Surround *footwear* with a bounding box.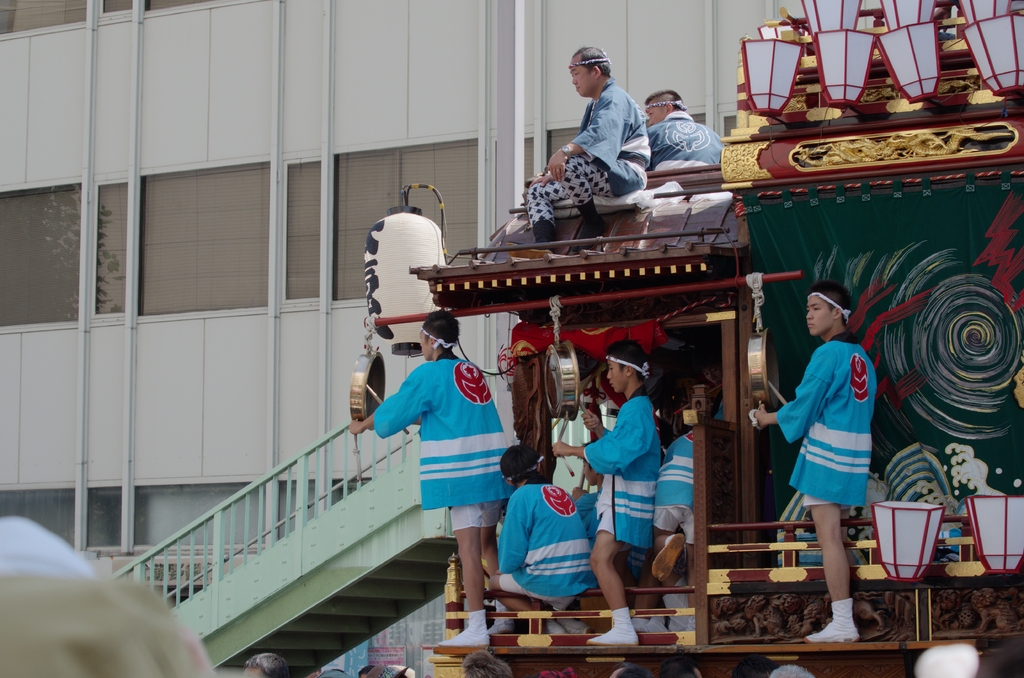
(488, 601, 518, 633).
